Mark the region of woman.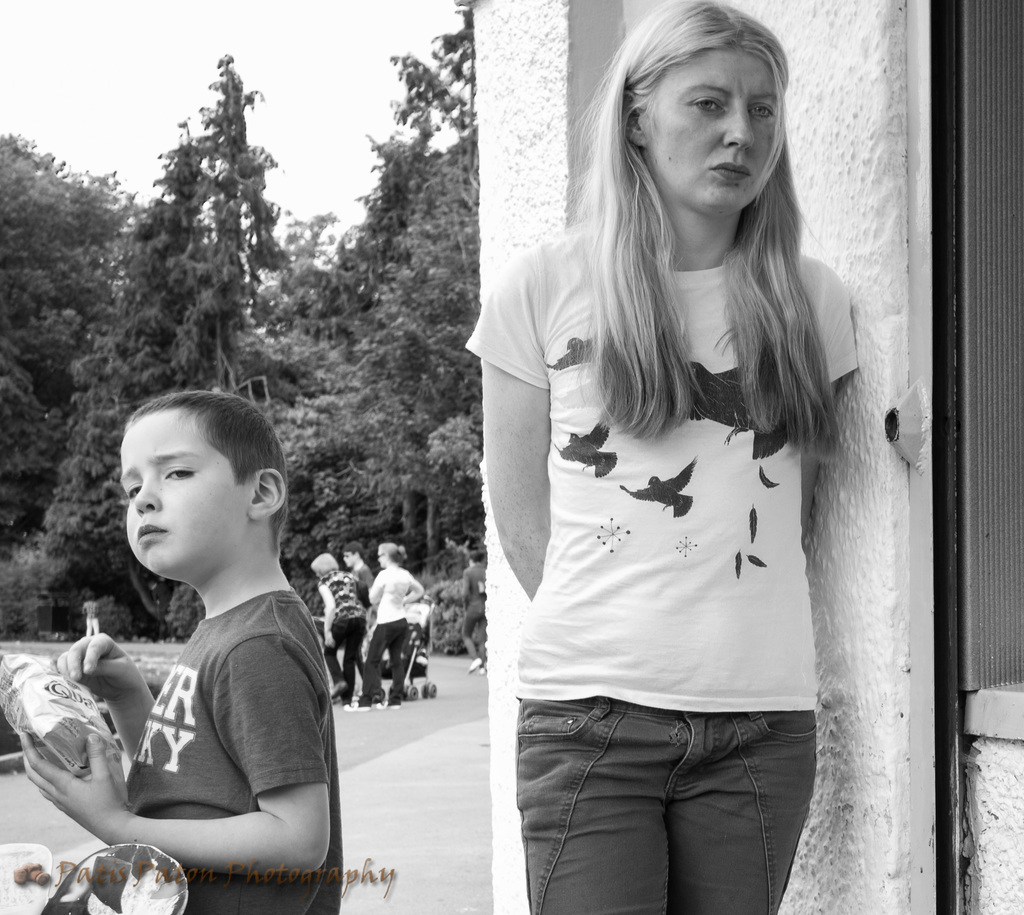
Region: locate(360, 544, 420, 705).
